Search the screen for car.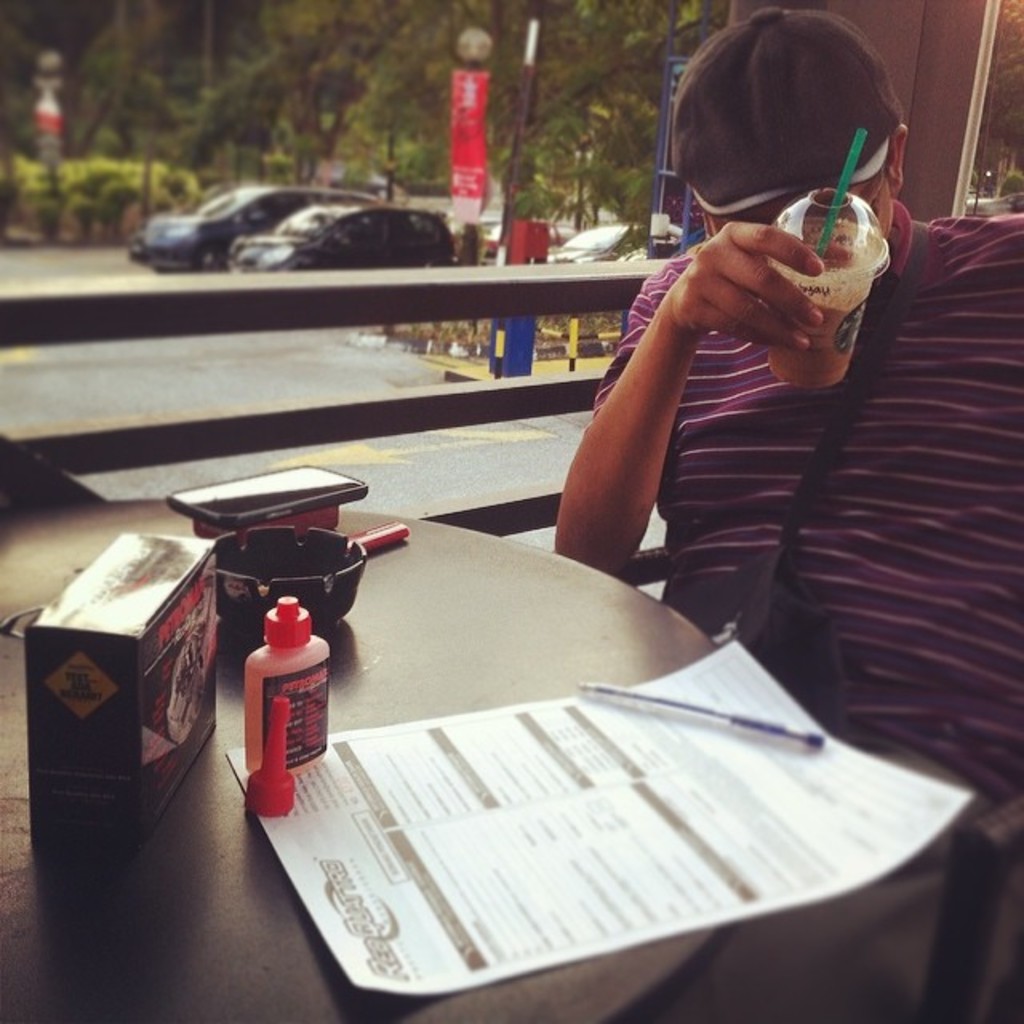
Found at [x1=534, y1=221, x2=643, y2=258].
